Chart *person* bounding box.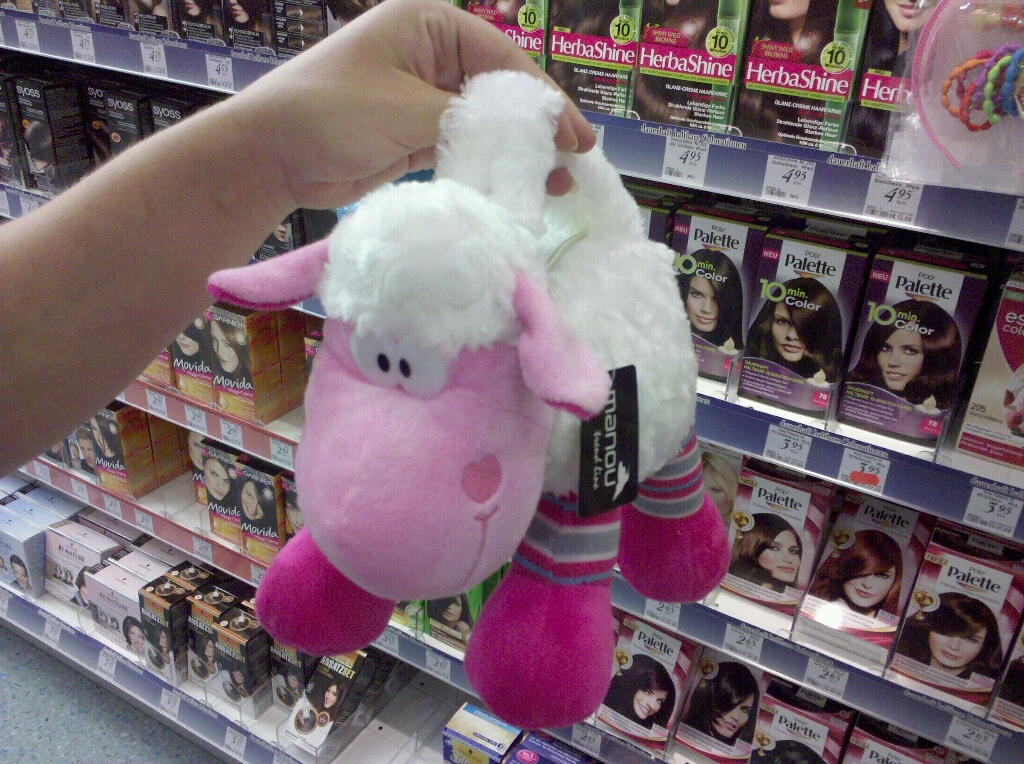
Charted: {"left": 674, "top": 250, "right": 742, "bottom": 351}.
